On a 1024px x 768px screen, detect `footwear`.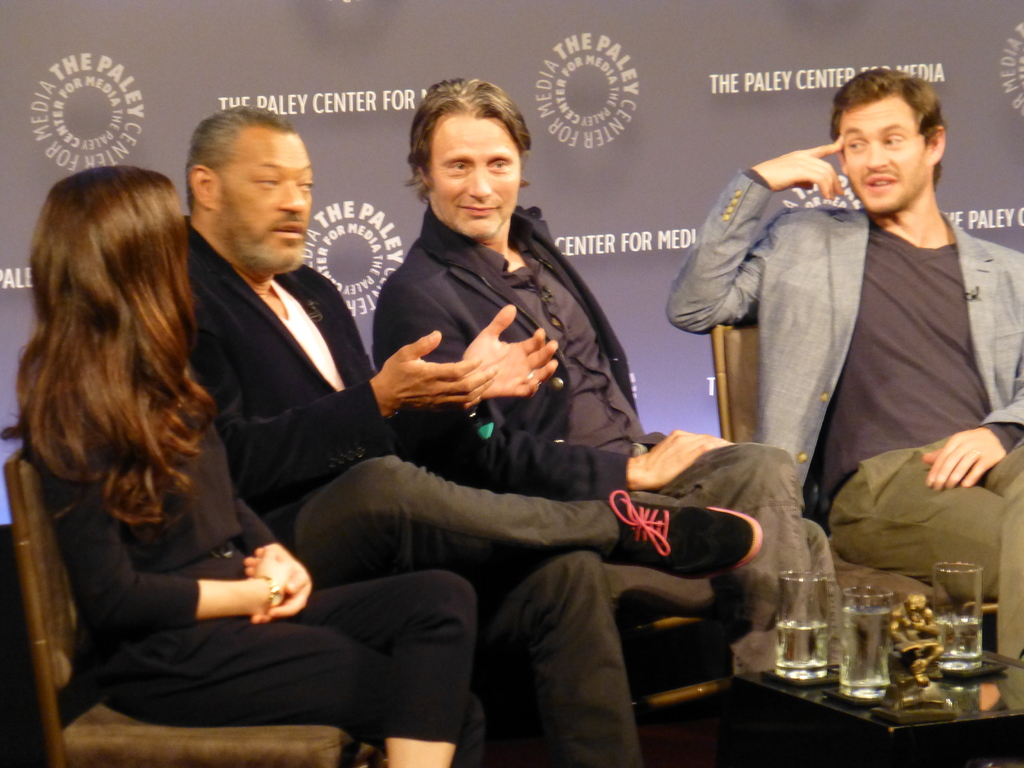
BBox(604, 485, 771, 589).
